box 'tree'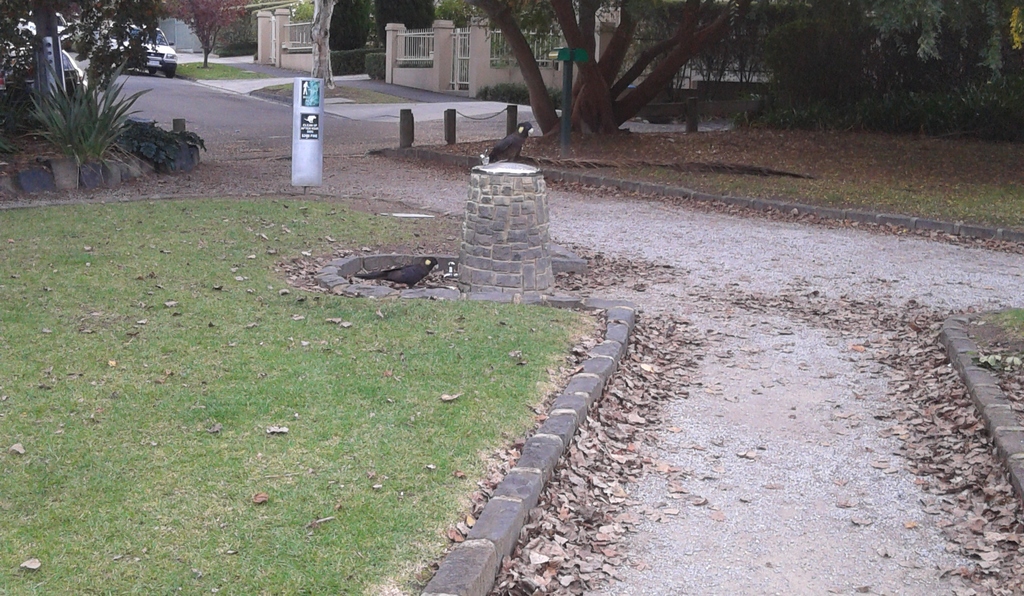
box=[22, 35, 168, 181]
